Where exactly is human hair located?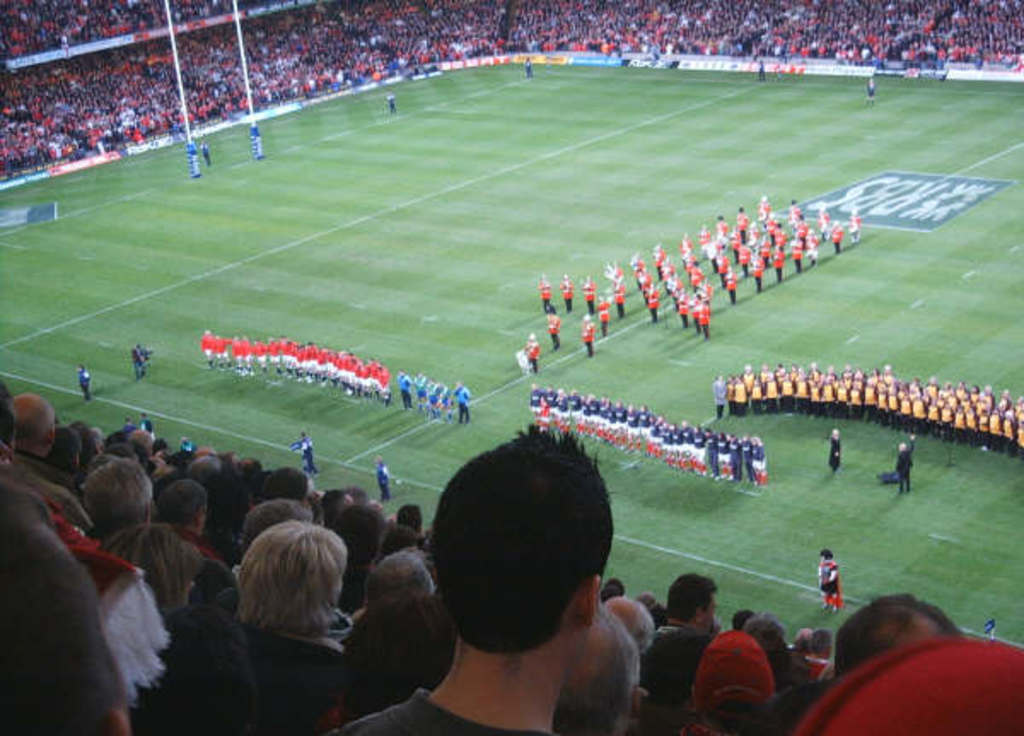
Its bounding box is BBox(319, 492, 352, 517).
